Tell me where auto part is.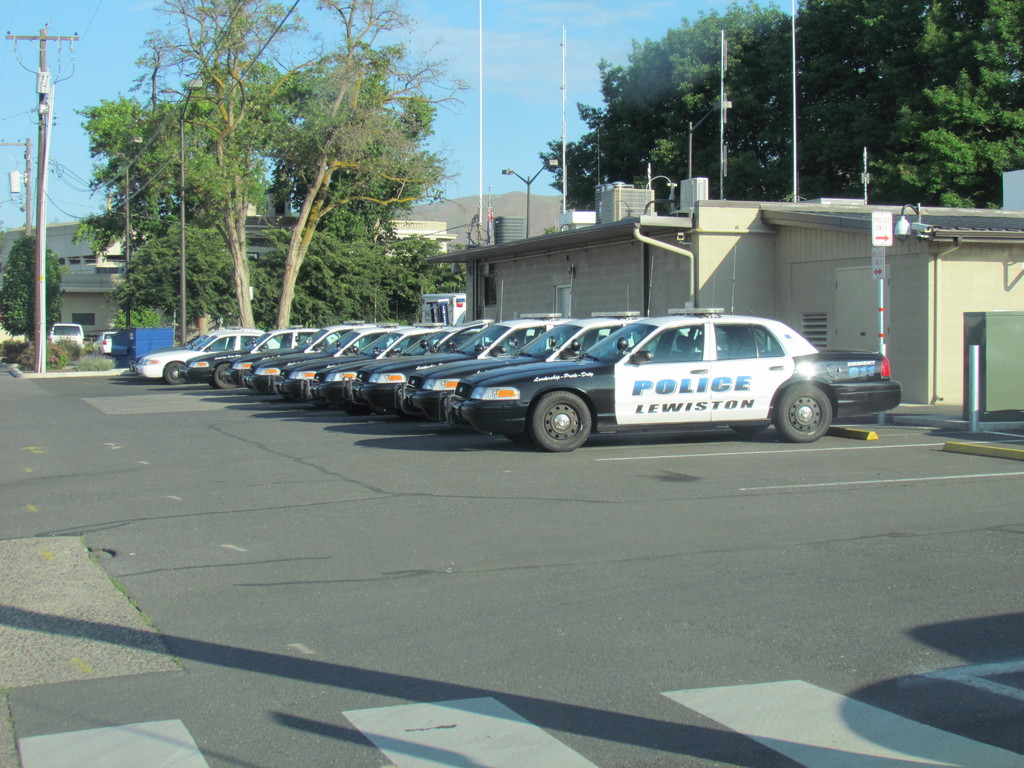
auto part is at [left=91, top=332, right=118, bottom=356].
